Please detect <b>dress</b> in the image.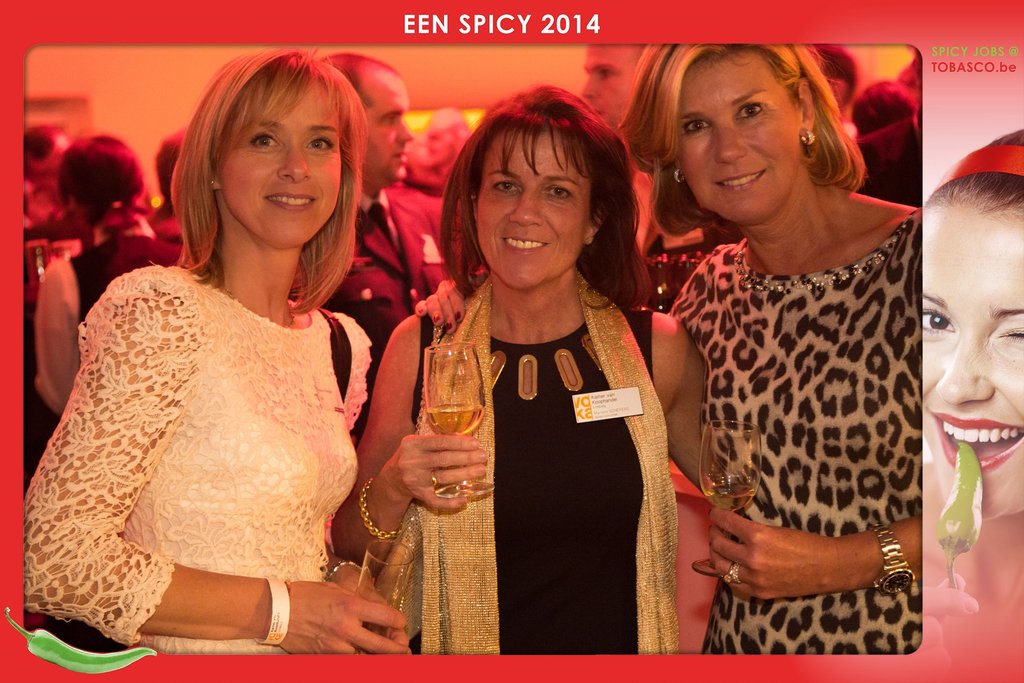
{"x1": 666, "y1": 208, "x2": 922, "y2": 656}.
